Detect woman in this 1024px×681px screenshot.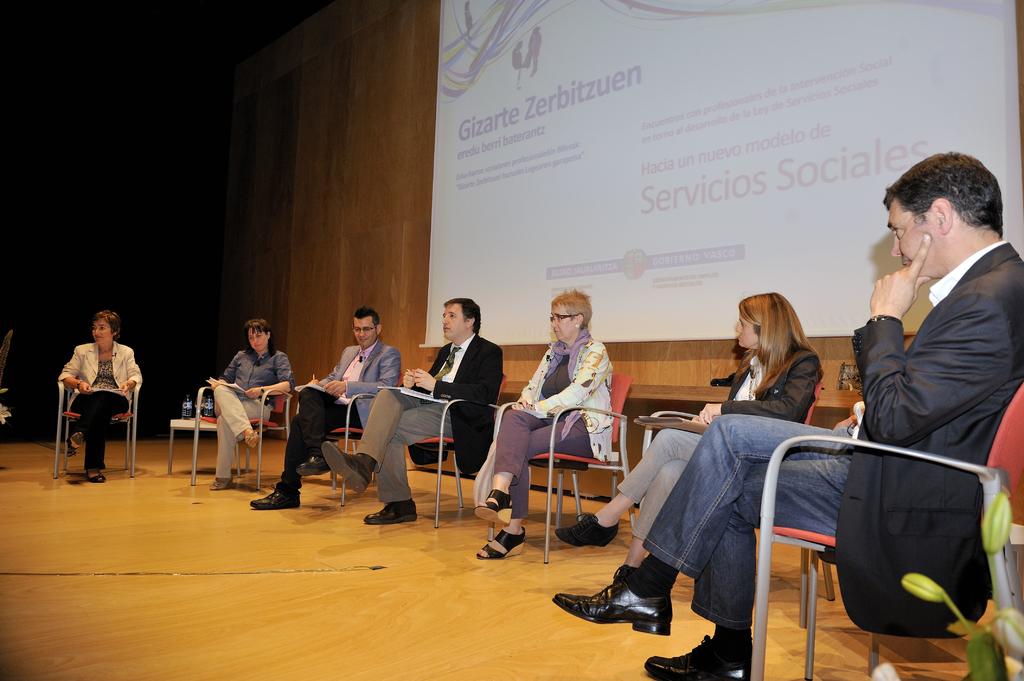
Detection: pyautogui.locateOnScreen(208, 318, 289, 487).
